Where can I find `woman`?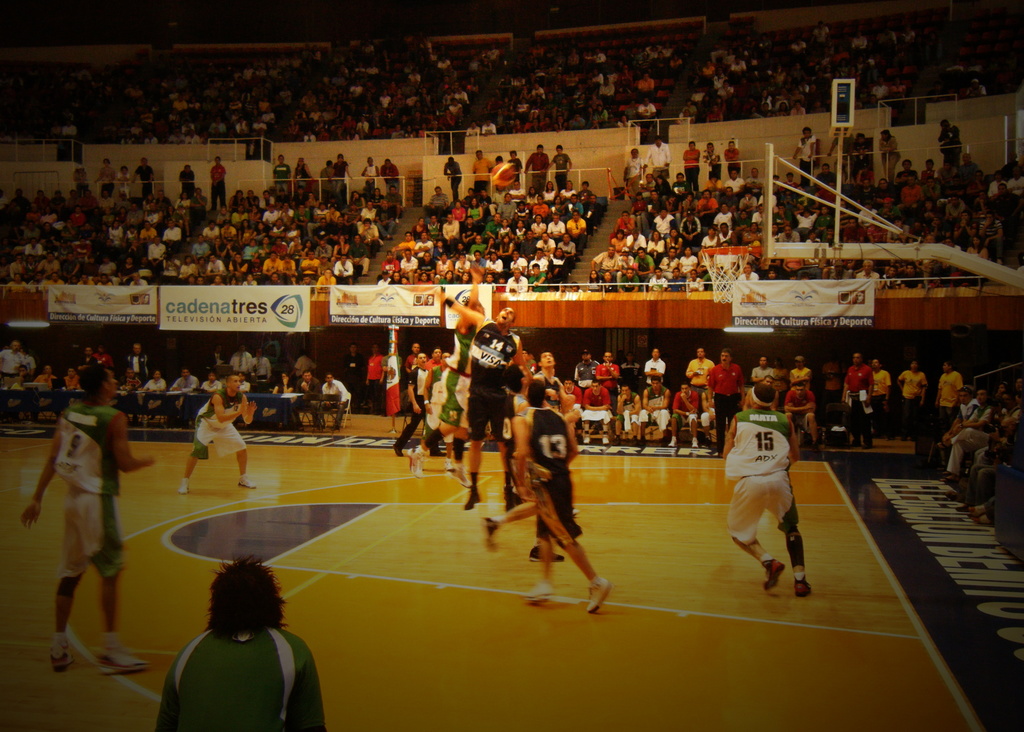
You can find it at left=605, top=272, right=617, bottom=294.
